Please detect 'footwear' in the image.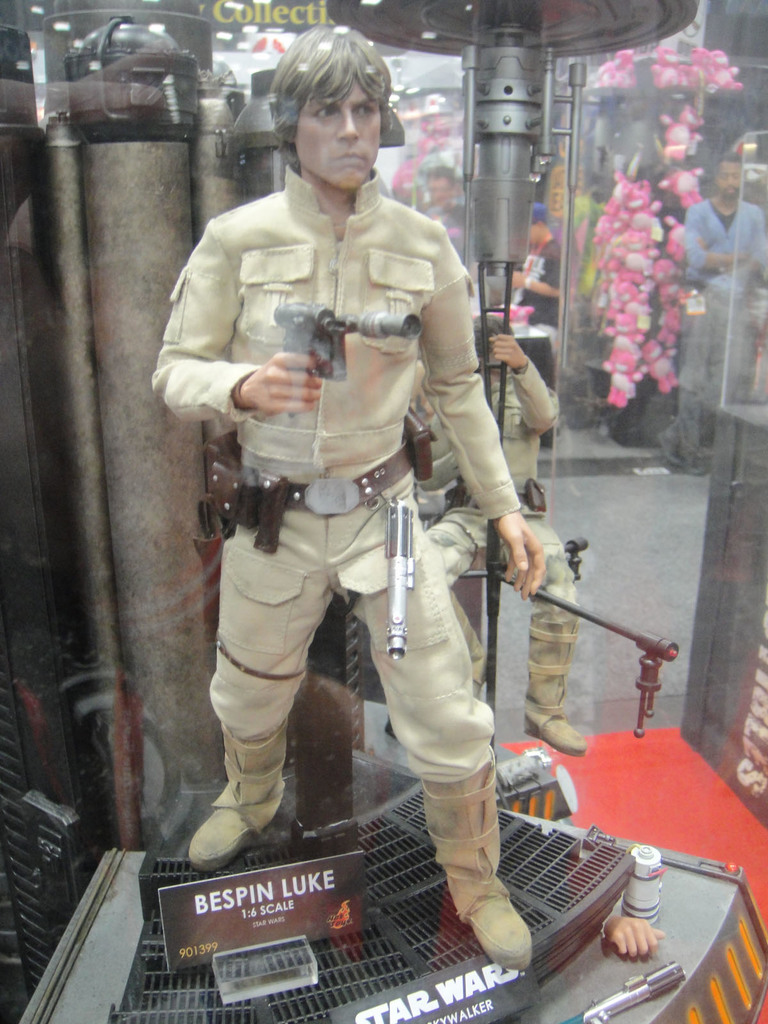
x1=685 y1=438 x2=708 y2=481.
